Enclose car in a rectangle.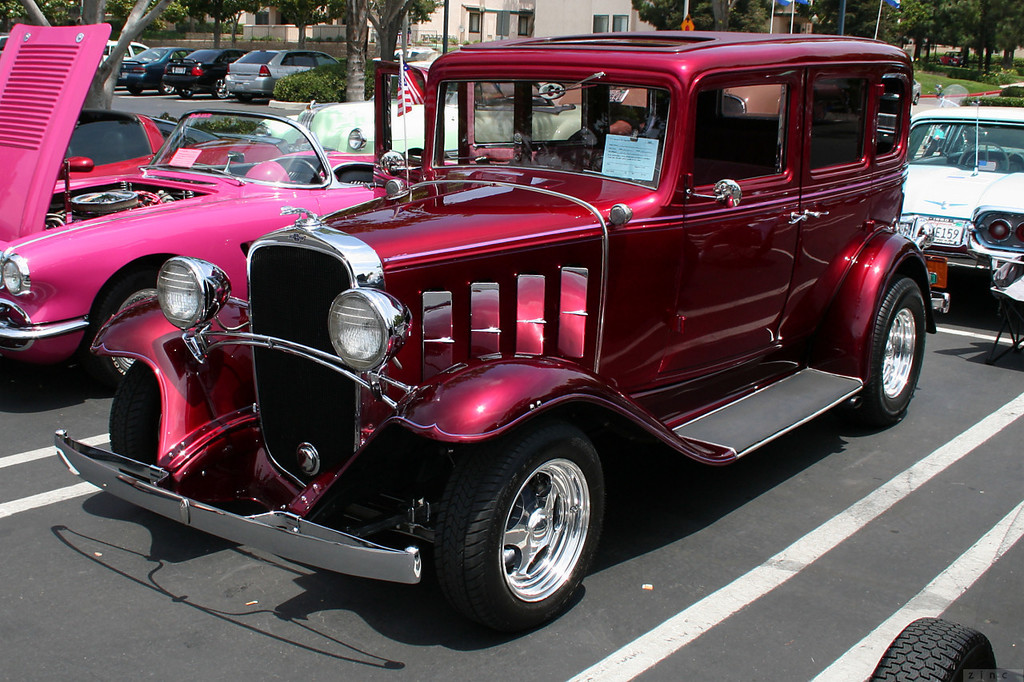
(left=105, top=43, right=204, bottom=96).
